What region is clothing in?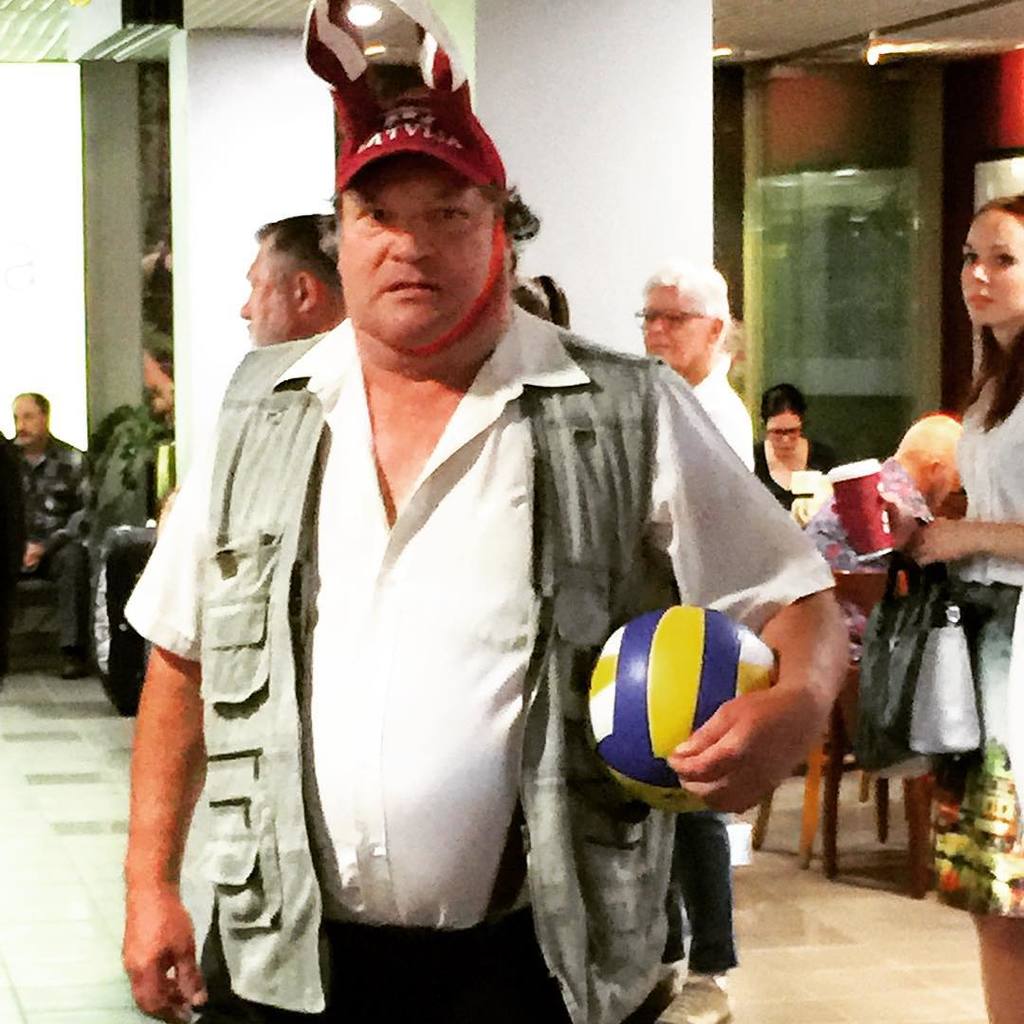
102,277,828,1023.
